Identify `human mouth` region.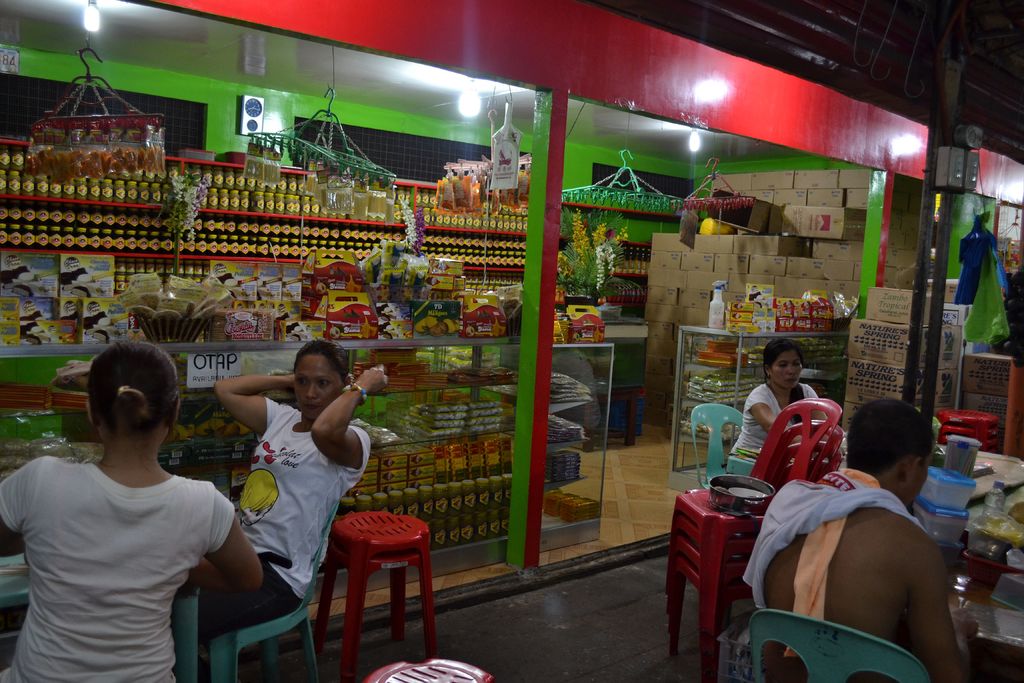
Region: select_region(303, 399, 323, 412).
